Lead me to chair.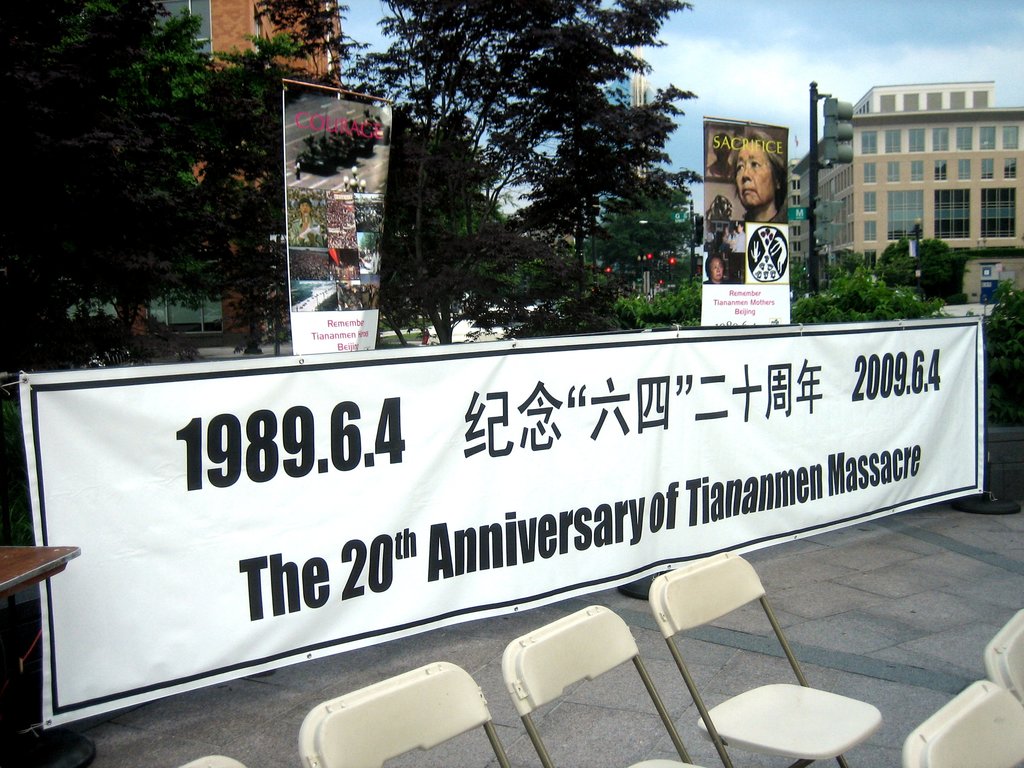
Lead to bbox=(497, 603, 700, 767).
